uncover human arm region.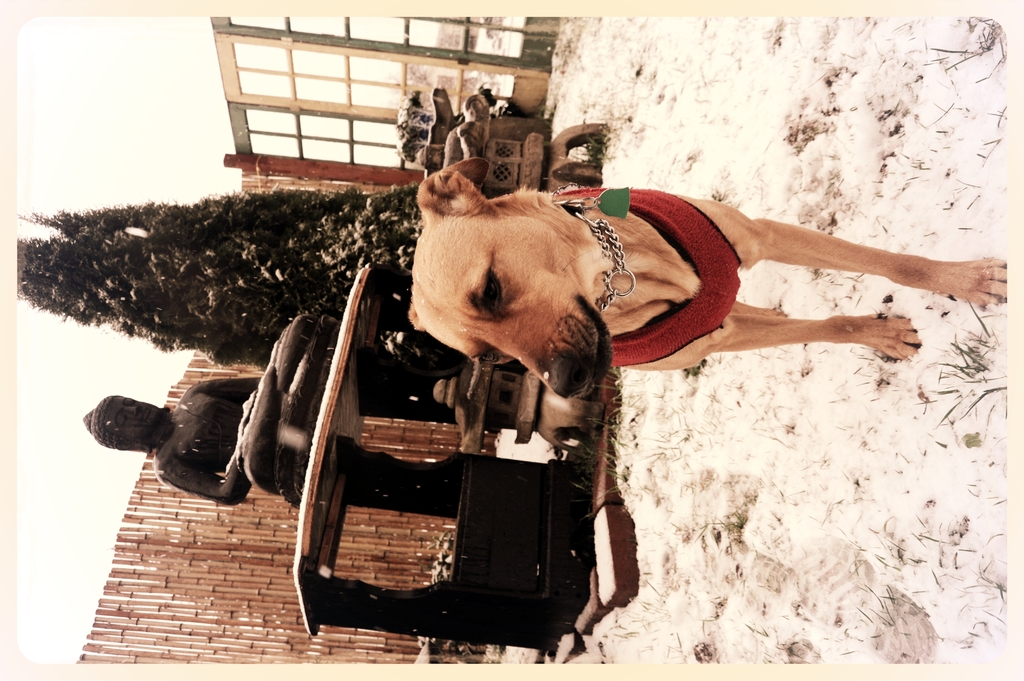
Uncovered: 156:441:244:507.
